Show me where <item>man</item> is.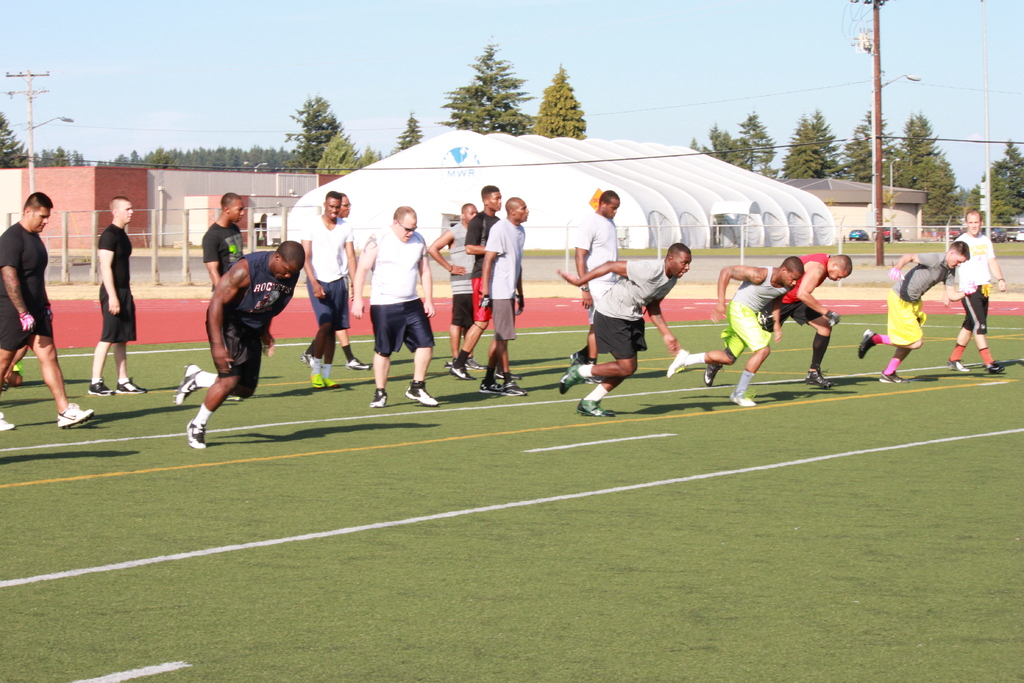
<item>man</item> is at (x1=86, y1=195, x2=147, y2=395).
